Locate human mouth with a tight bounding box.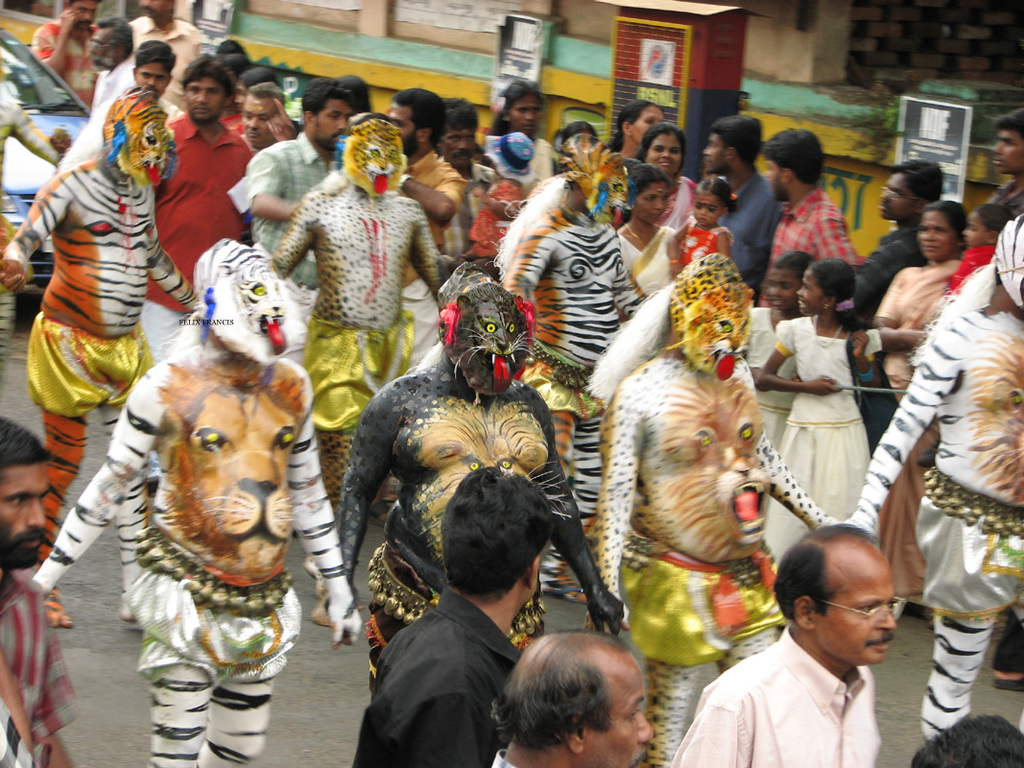
bbox=[872, 640, 888, 647].
